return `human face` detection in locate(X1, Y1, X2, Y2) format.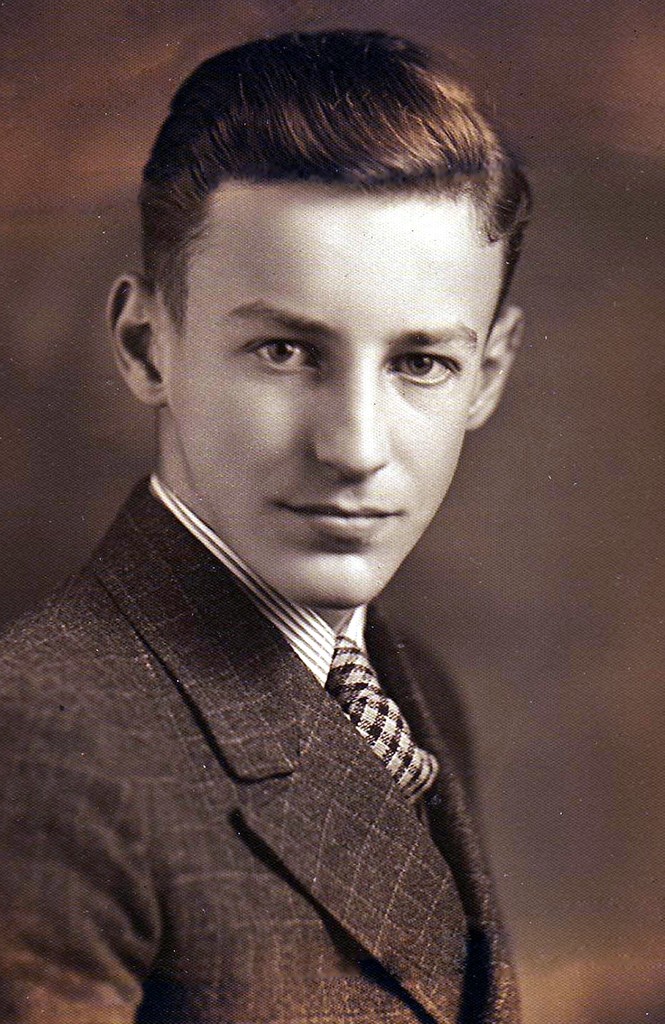
locate(163, 182, 484, 607).
